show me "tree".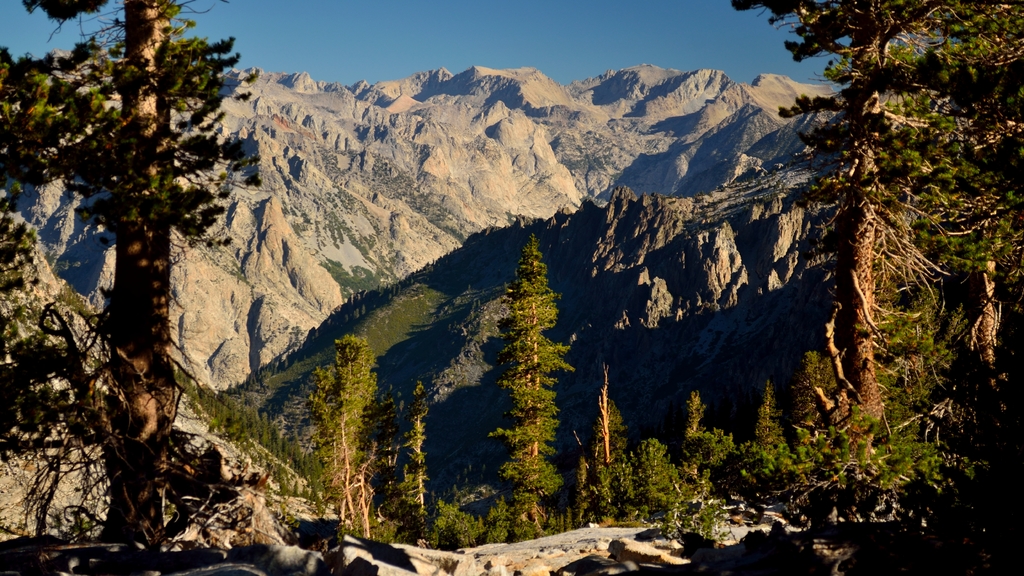
"tree" is here: {"left": 753, "top": 382, "right": 785, "bottom": 479}.
